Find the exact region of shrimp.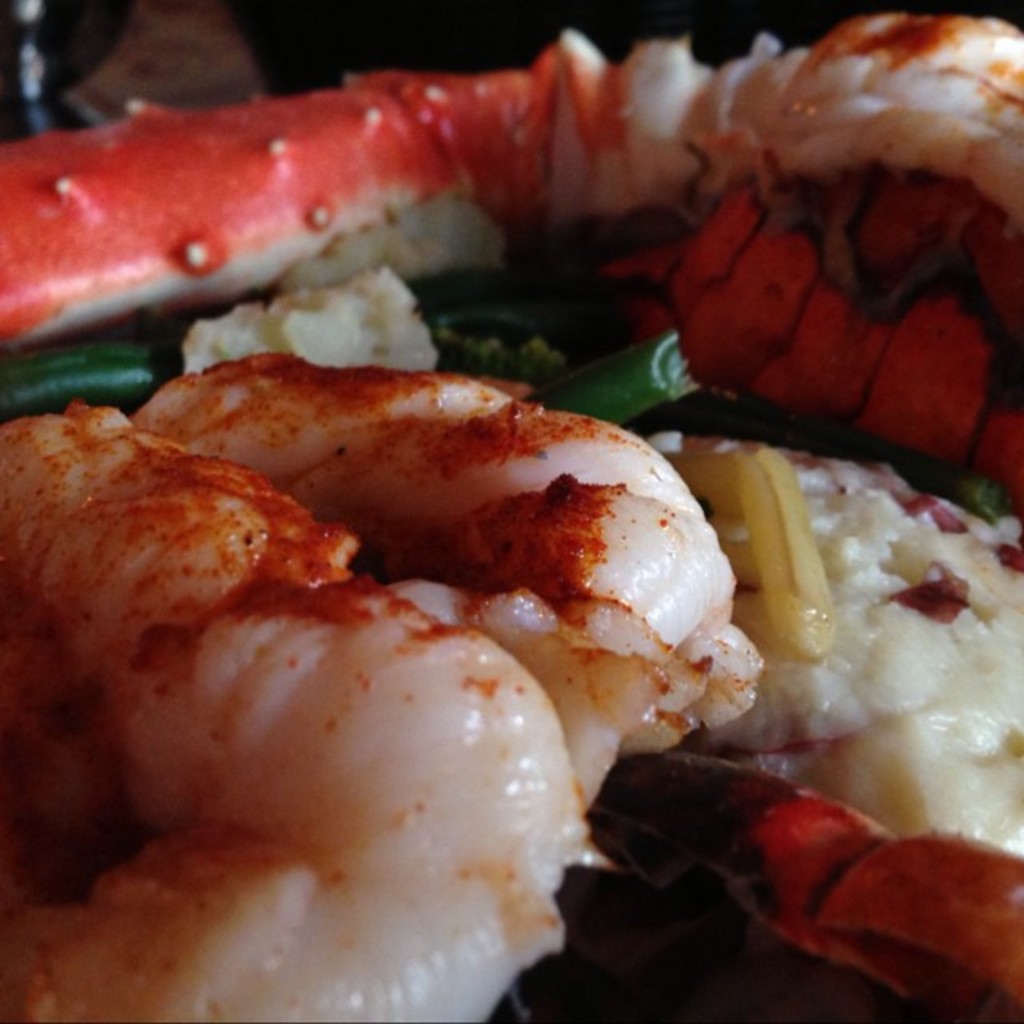
Exact region: Rect(136, 355, 768, 816).
